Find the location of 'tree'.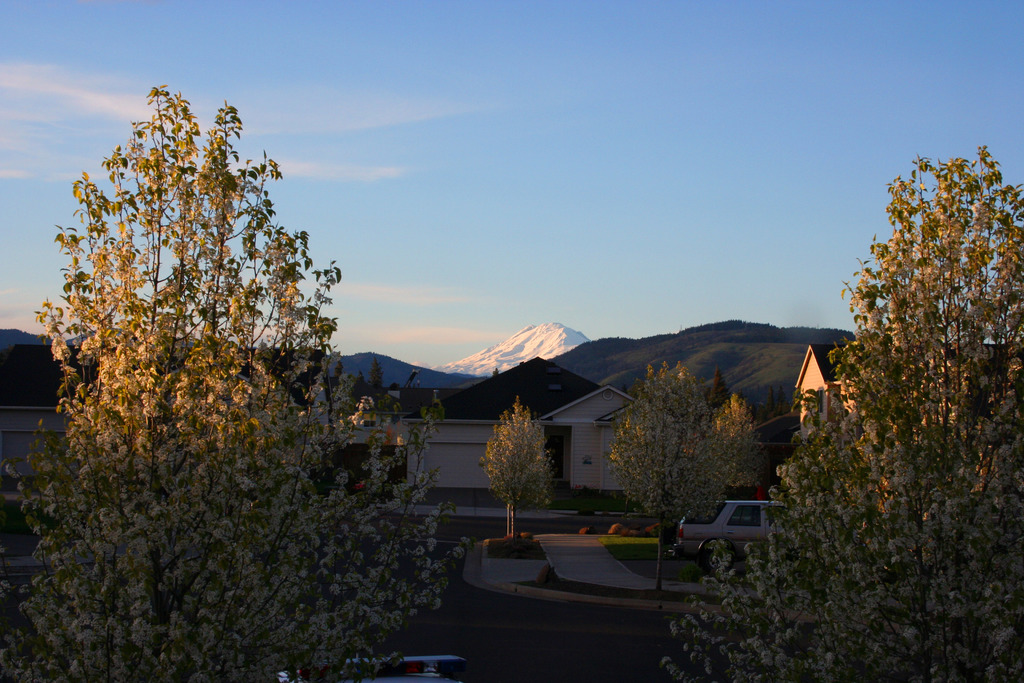
Location: <region>0, 70, 440, 682</region>.
